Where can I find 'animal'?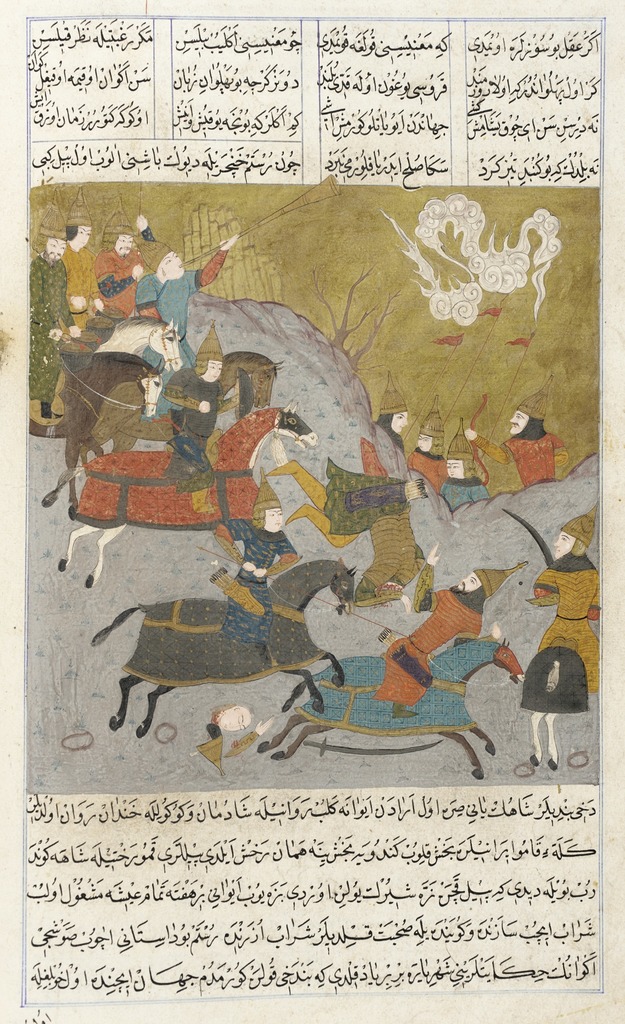
You can find it at <region>256, 636, 527, 777</region>.
